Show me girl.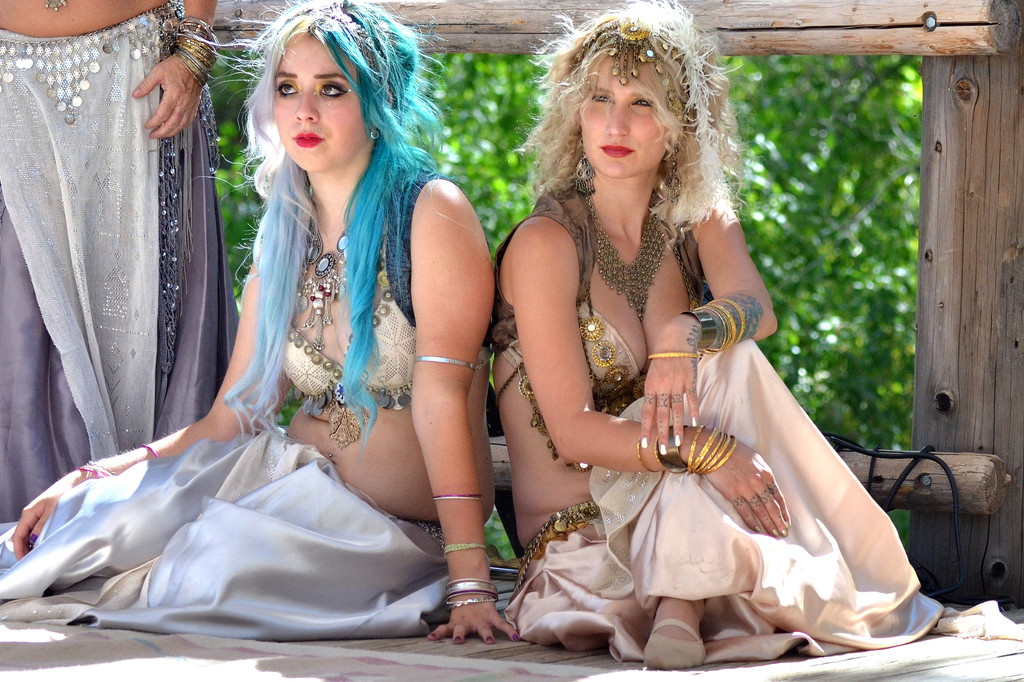
girl is here: [485,0,1023,670].
